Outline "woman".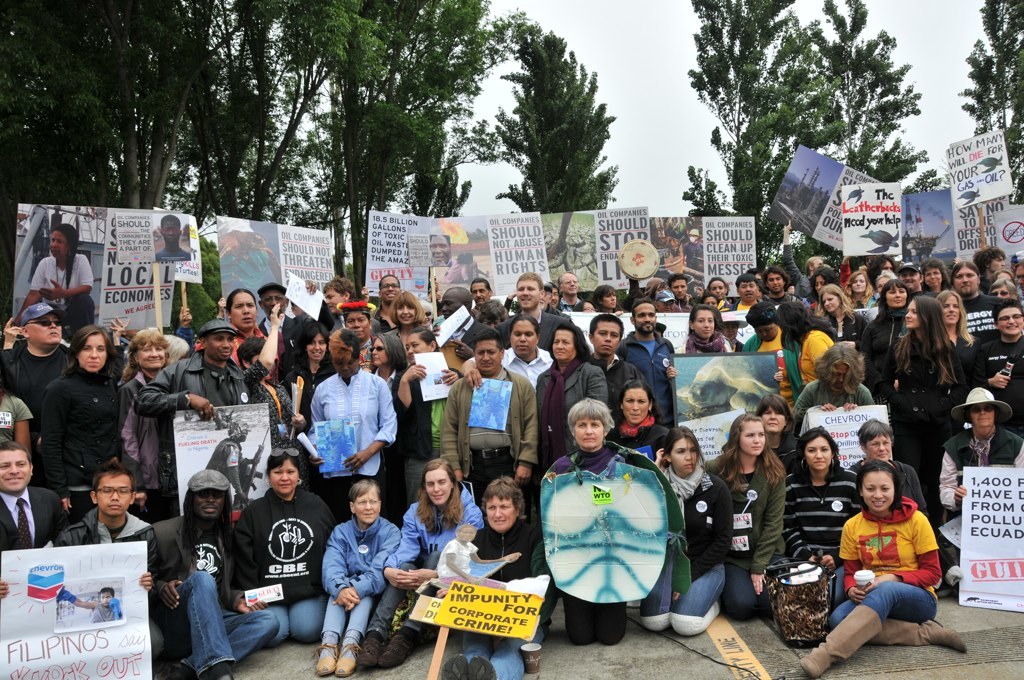
Outline: box=[542, 396, 648, 648].
